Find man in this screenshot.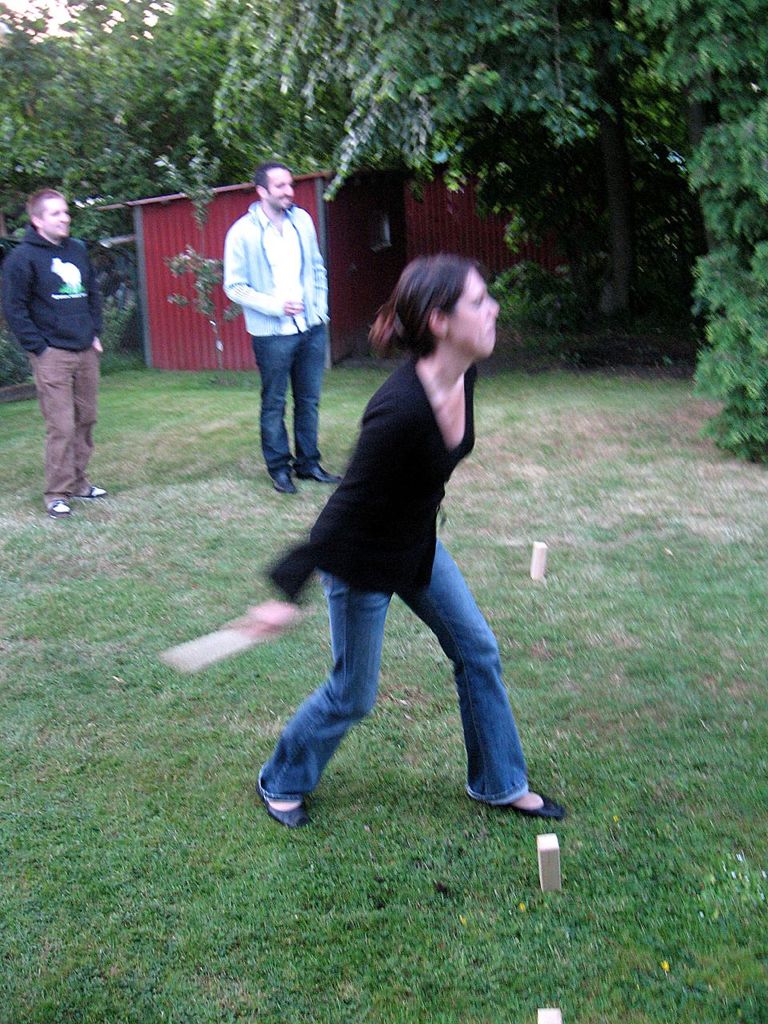
The bounding box for man is (left=0, top=187, right=103, bottom=518).
